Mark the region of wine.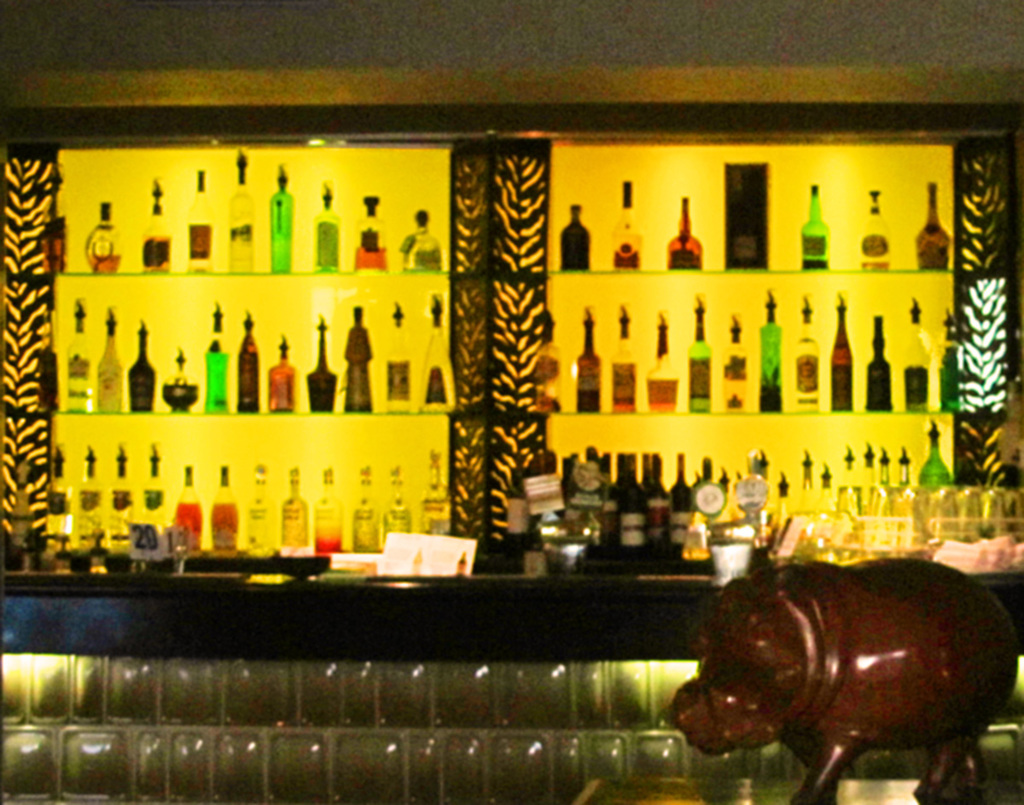
Region: select_region(152, 342, 196, 419).
